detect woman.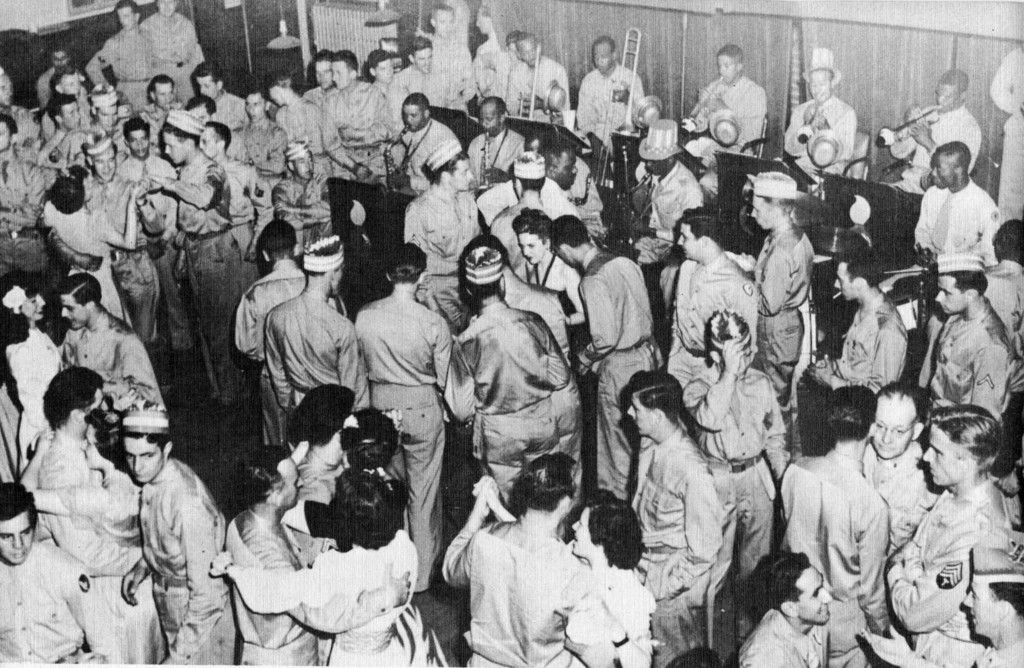
Detected at (x1=0, y1=280, x2=67, y2=473).
